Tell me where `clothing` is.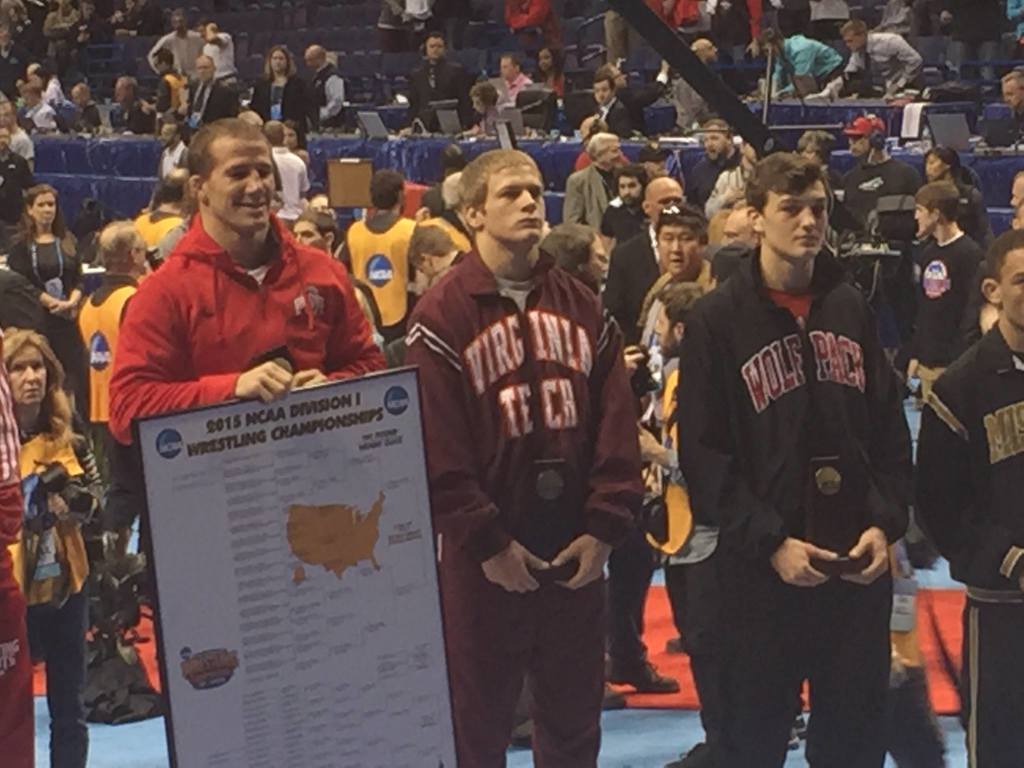
`clothing` is at [left=965, top=575, right=1023, bottom=765].
